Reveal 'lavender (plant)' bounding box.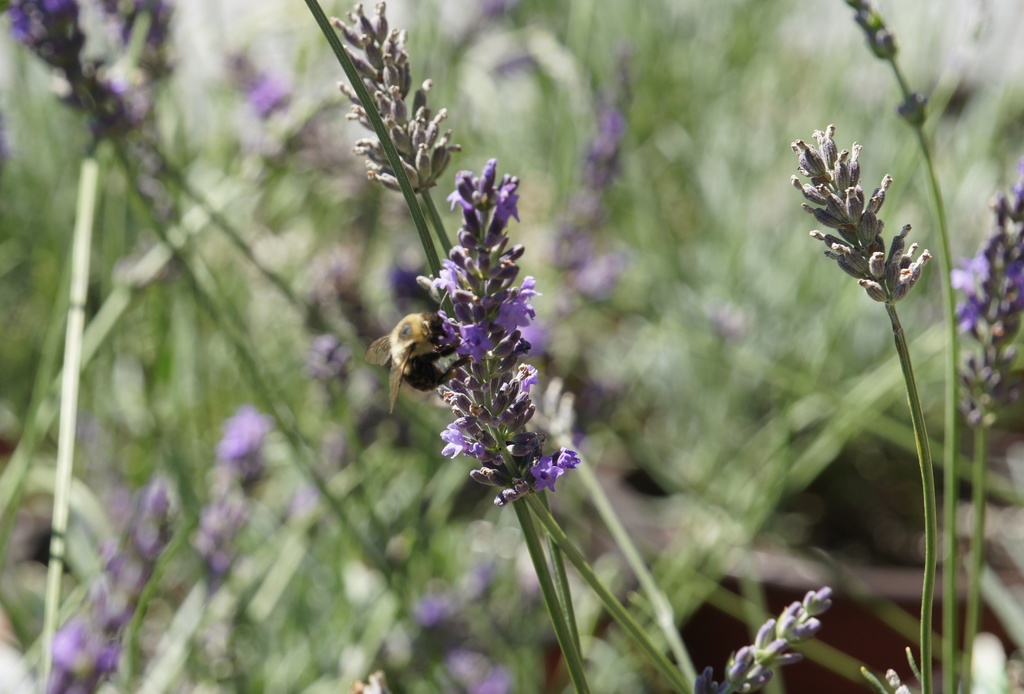
Revealed: region(413, 152, 579, 504).
